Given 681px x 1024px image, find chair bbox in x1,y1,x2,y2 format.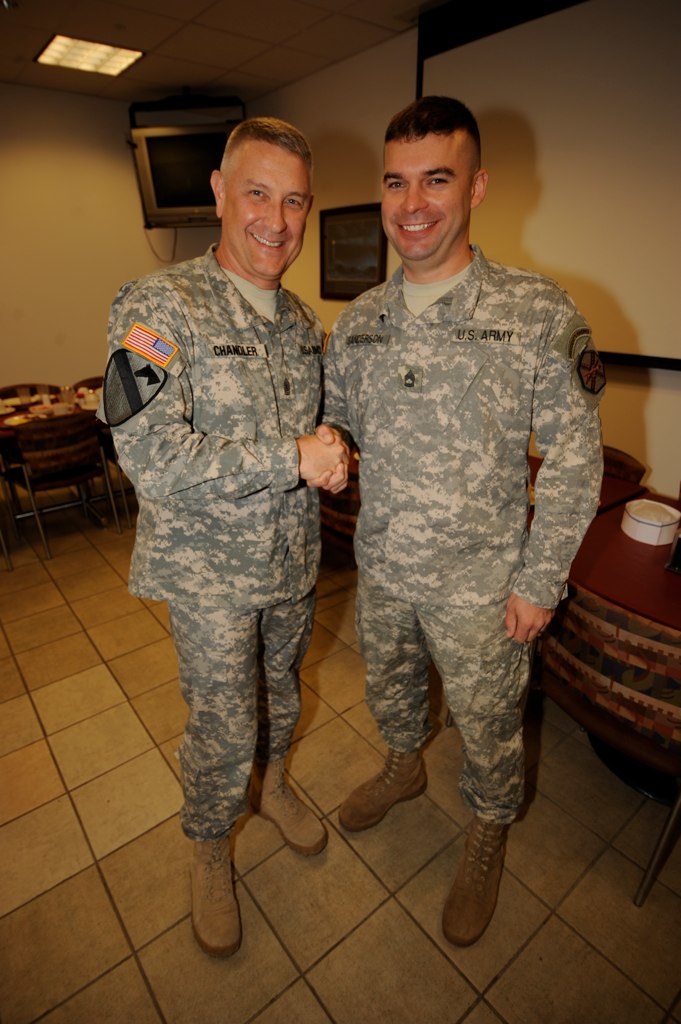
0,377,109,555.
